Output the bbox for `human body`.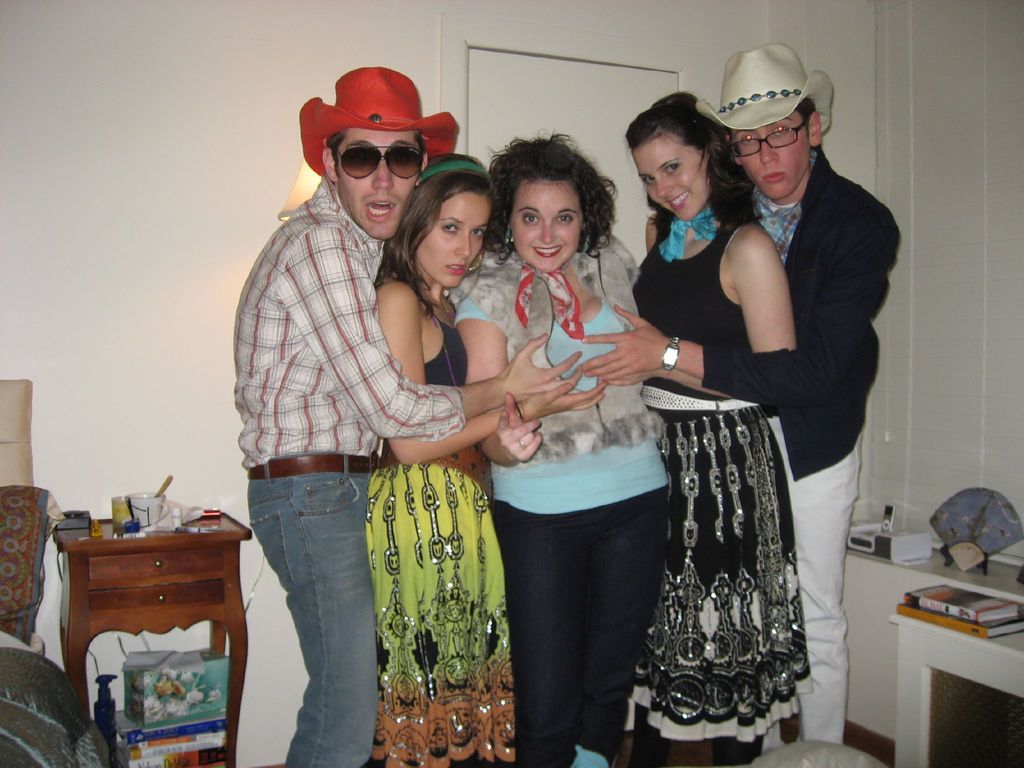
BBox(461, 267, 669, 767).
